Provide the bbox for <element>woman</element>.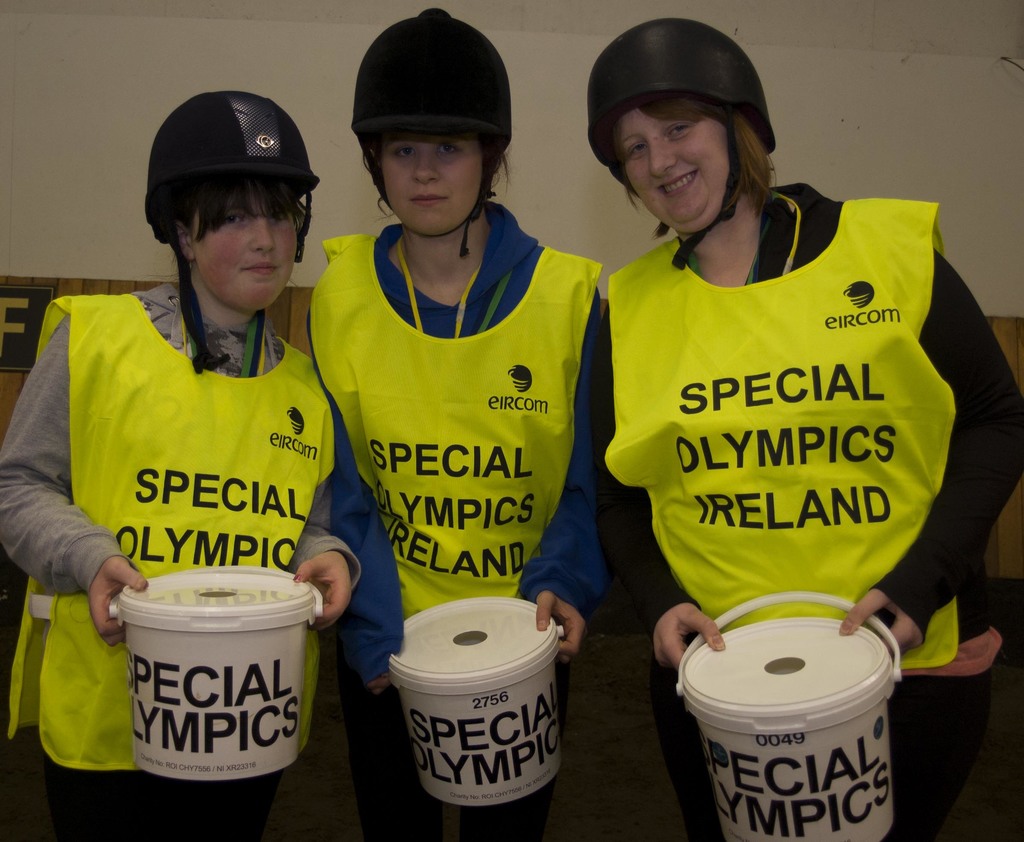
pyautogui.locateOnScreen(0, 91, 330, 841).
